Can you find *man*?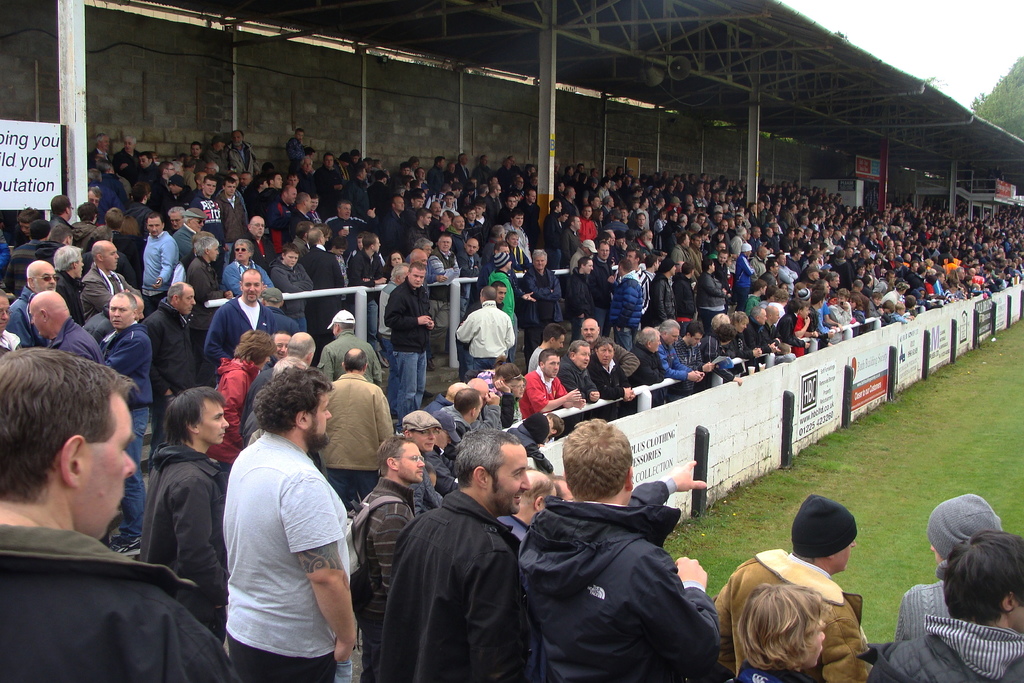
Yes, bounding box: locate(4, 213, 45, 288).
